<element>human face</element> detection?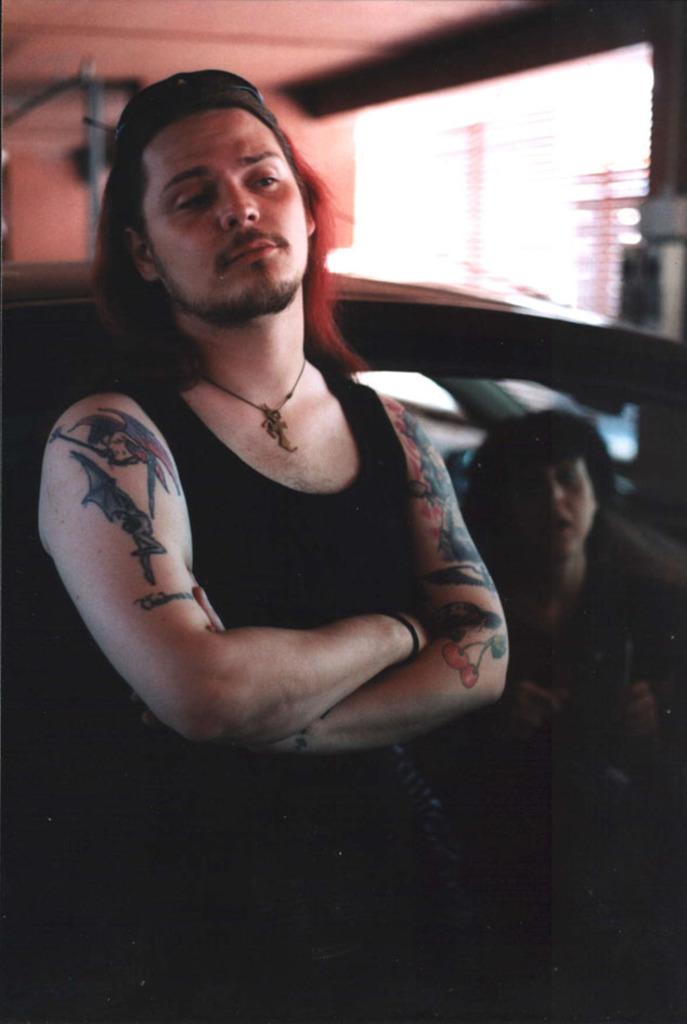
l=495, t=455, r=593, b=566
